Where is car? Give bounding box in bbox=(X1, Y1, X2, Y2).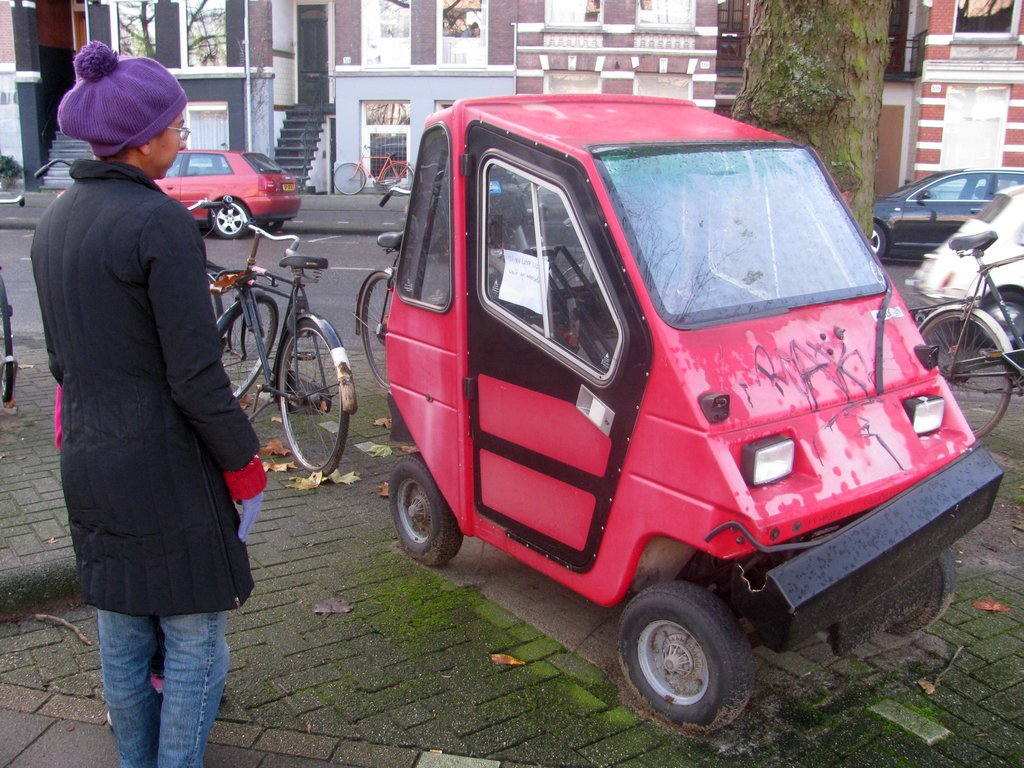
bbox=(906, 185, 1023, 357).
